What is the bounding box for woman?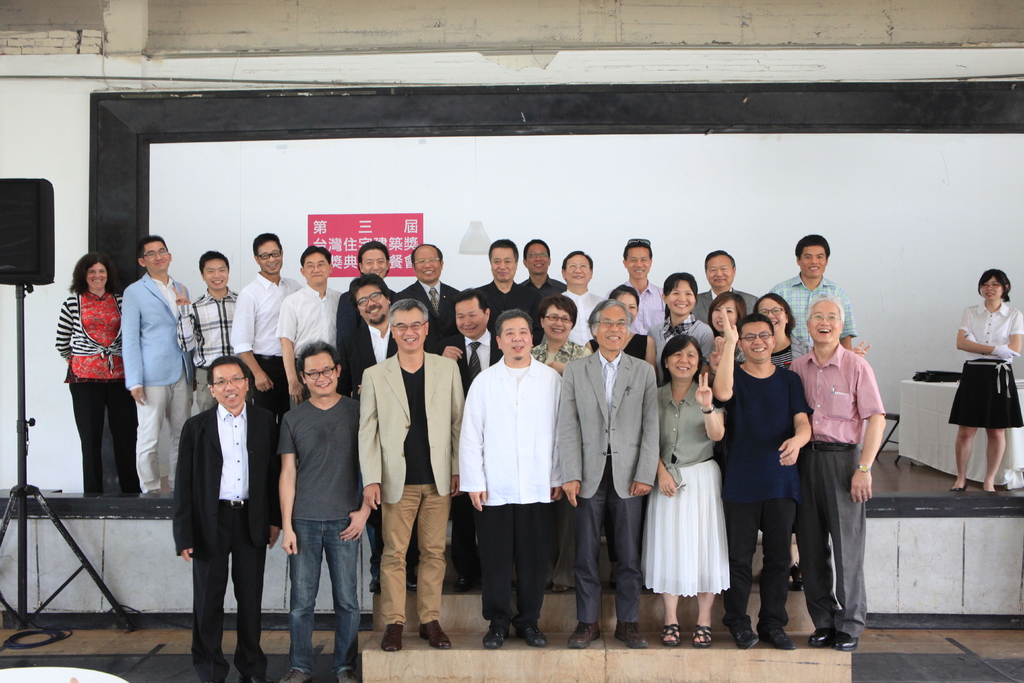
[652, 327, 728, 655].
